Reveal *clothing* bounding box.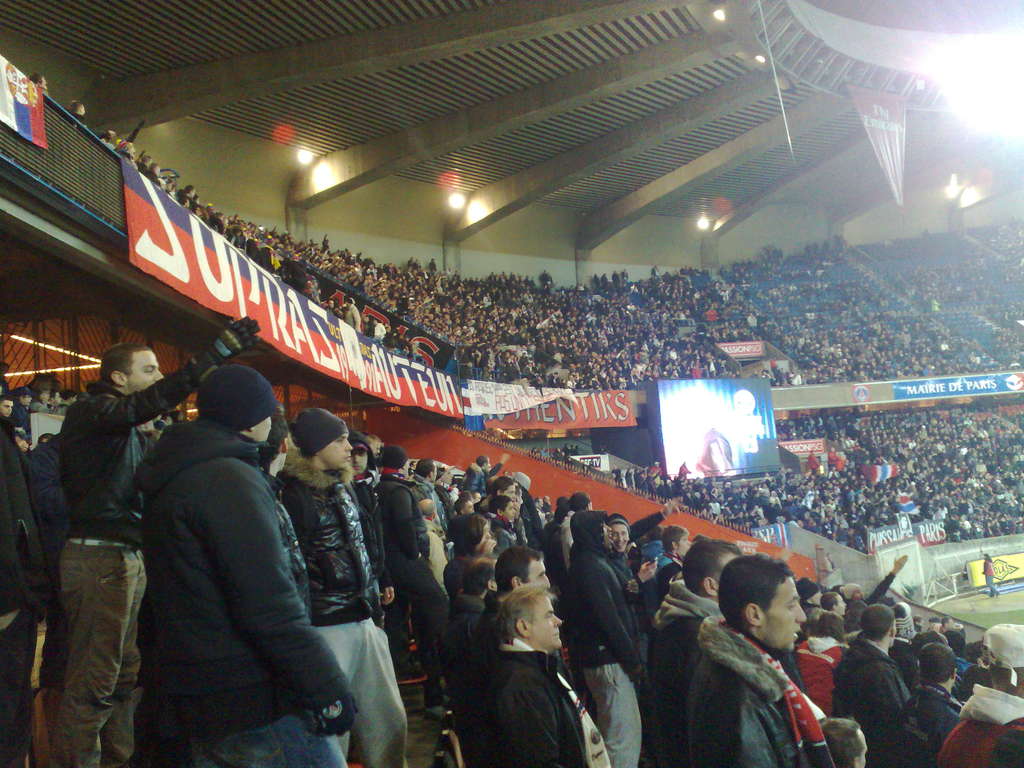
Revealed: [left=902, top=672, right=979, bottom=748].
